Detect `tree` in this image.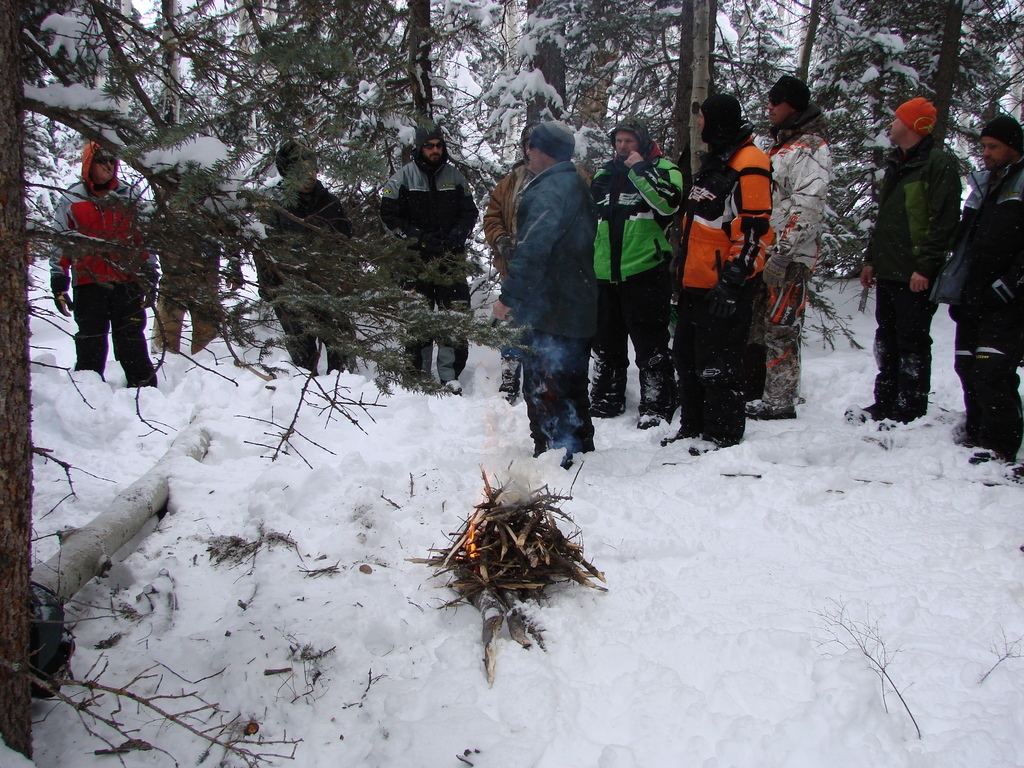
Detection: <region>552, 0, 803, 223</region>.
